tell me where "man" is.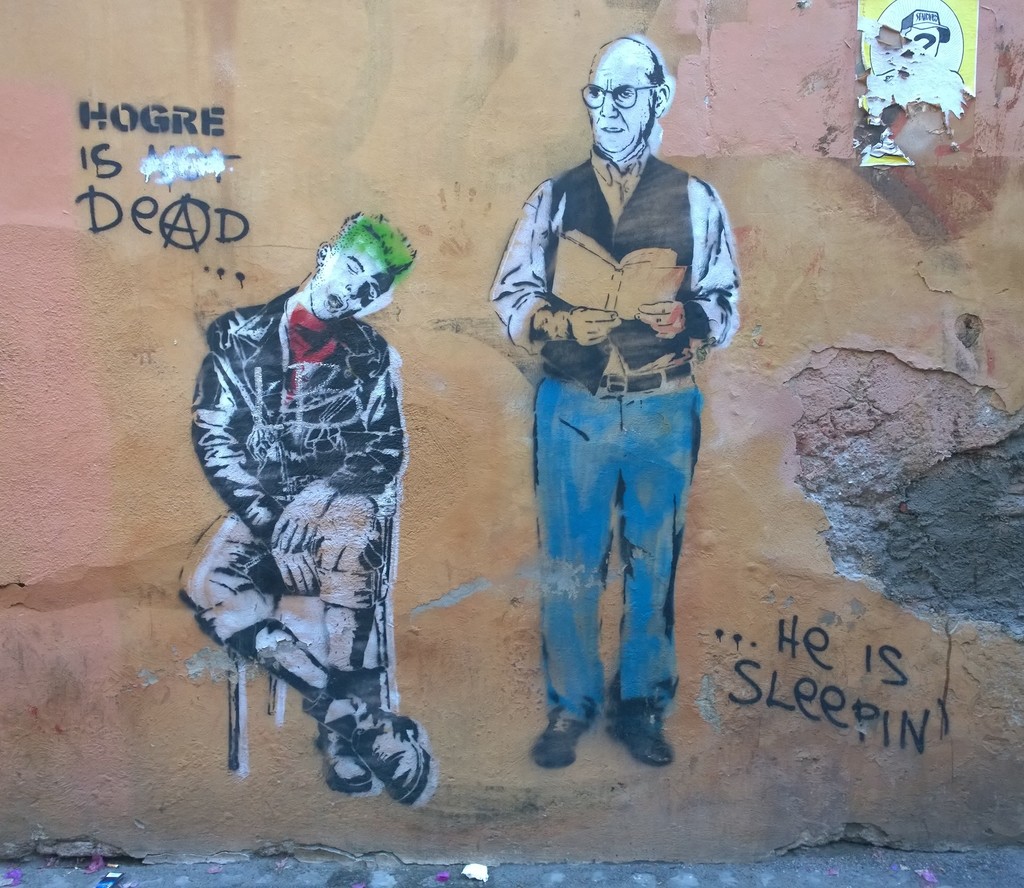
"man" is at region(182, 214, 433, 800).
